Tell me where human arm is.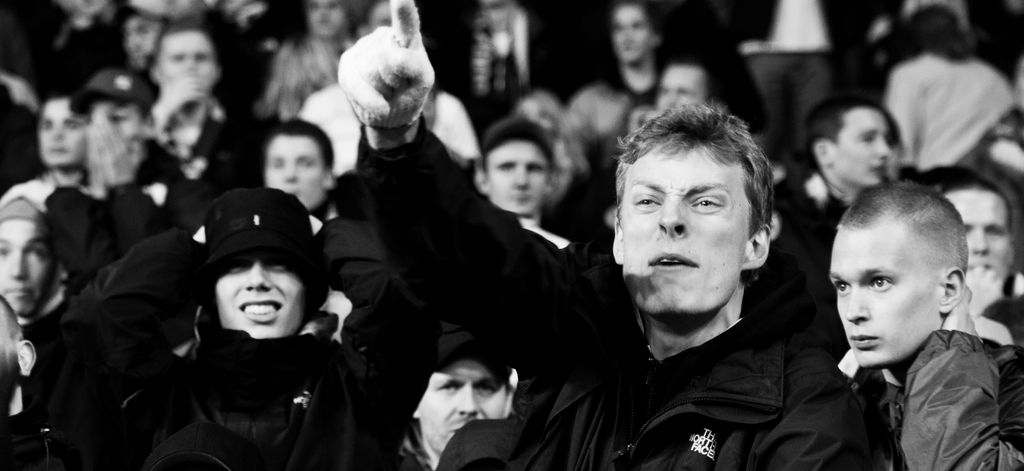
human arm is at bbox(99, 117, 181, 244).
